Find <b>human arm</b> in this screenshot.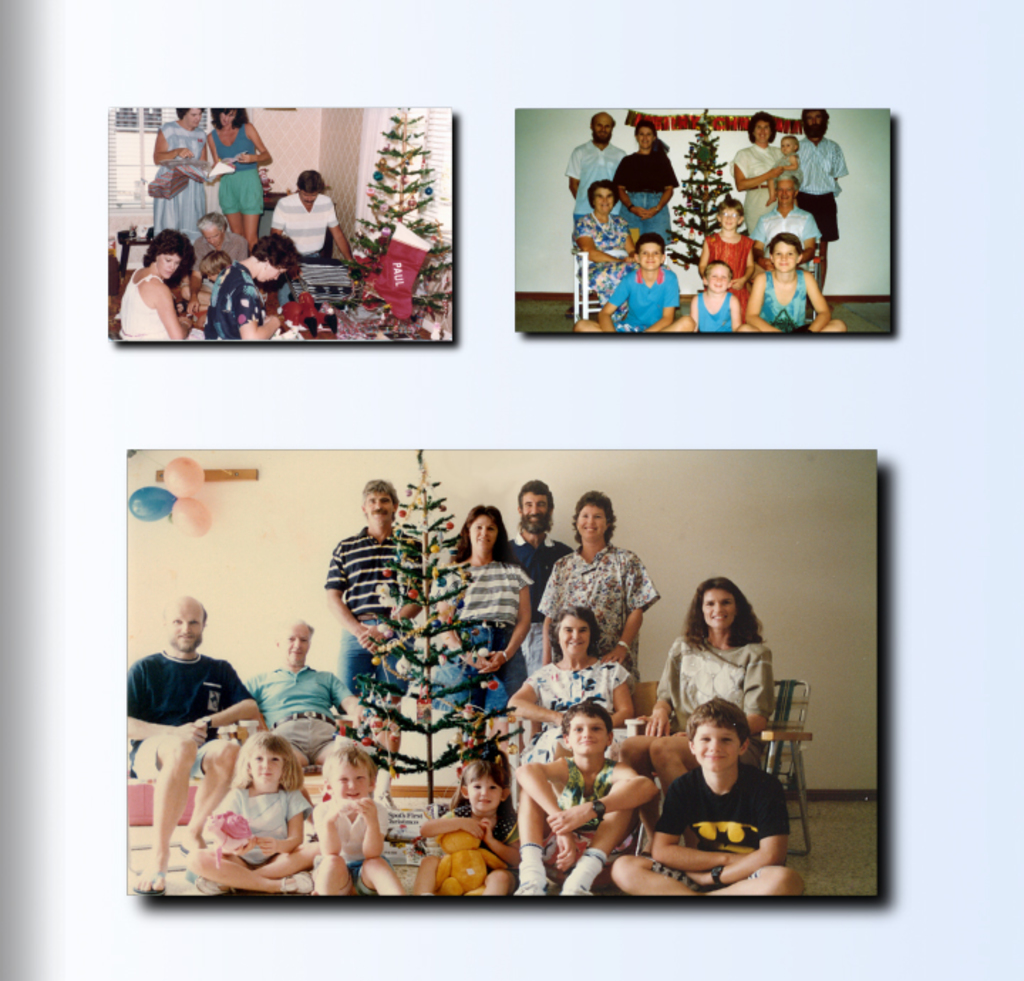
The bounding box for <b>human arm</b> is [740, 272, 774, 348].
